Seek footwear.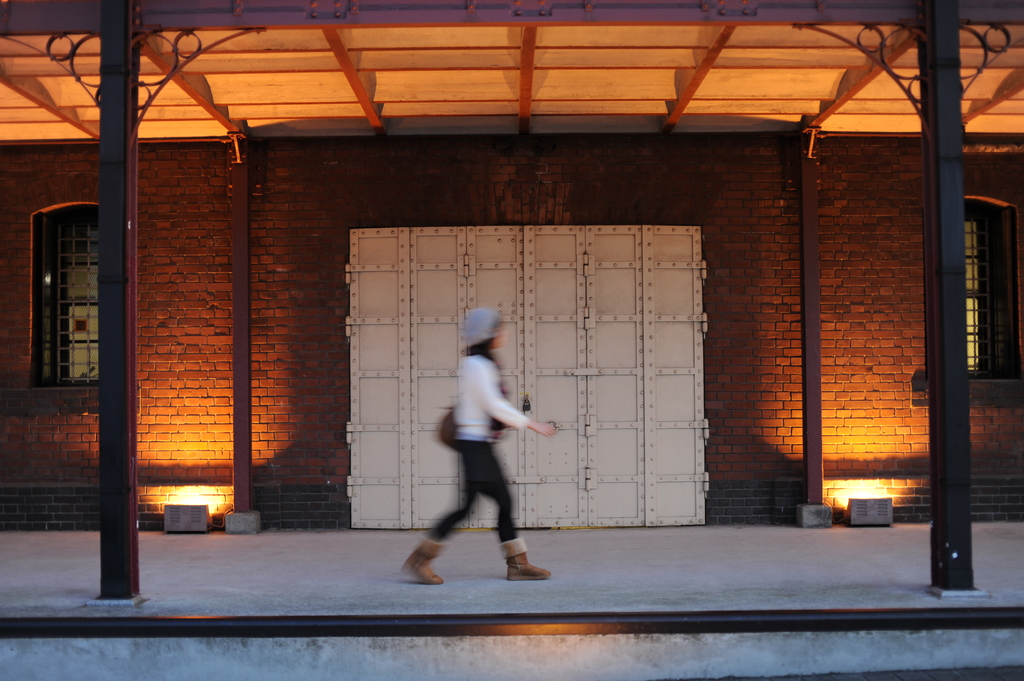
region(470, 531, 547, 594).
